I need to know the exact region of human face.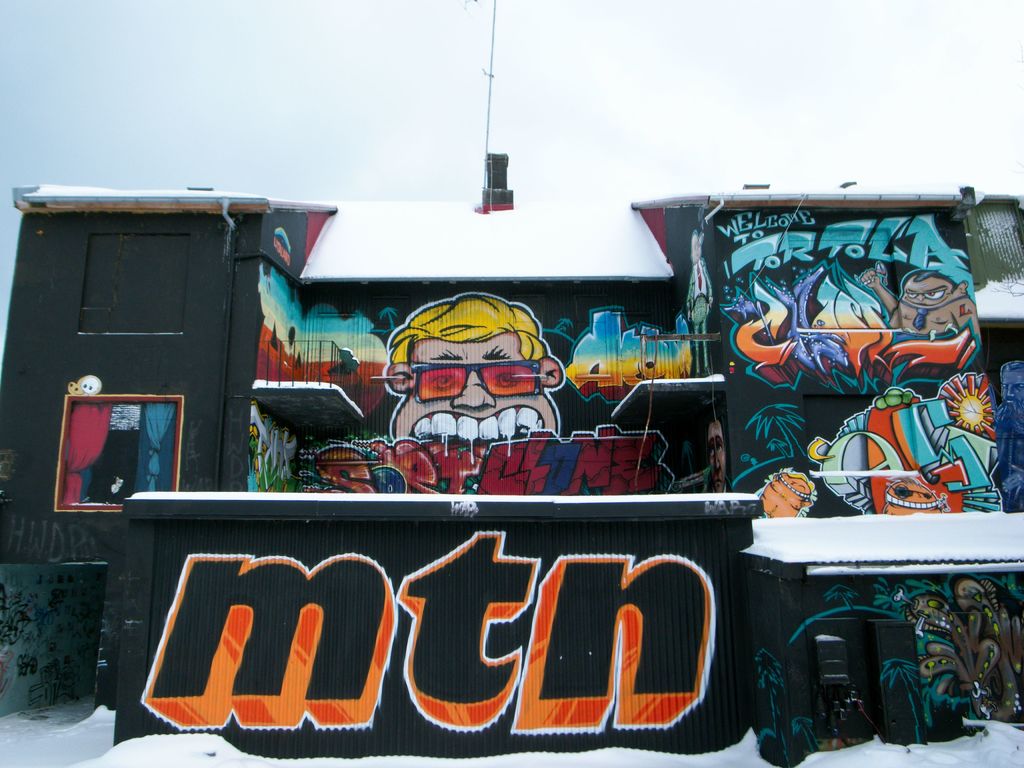
Region: bbox=[904, 282, 954, 305].
